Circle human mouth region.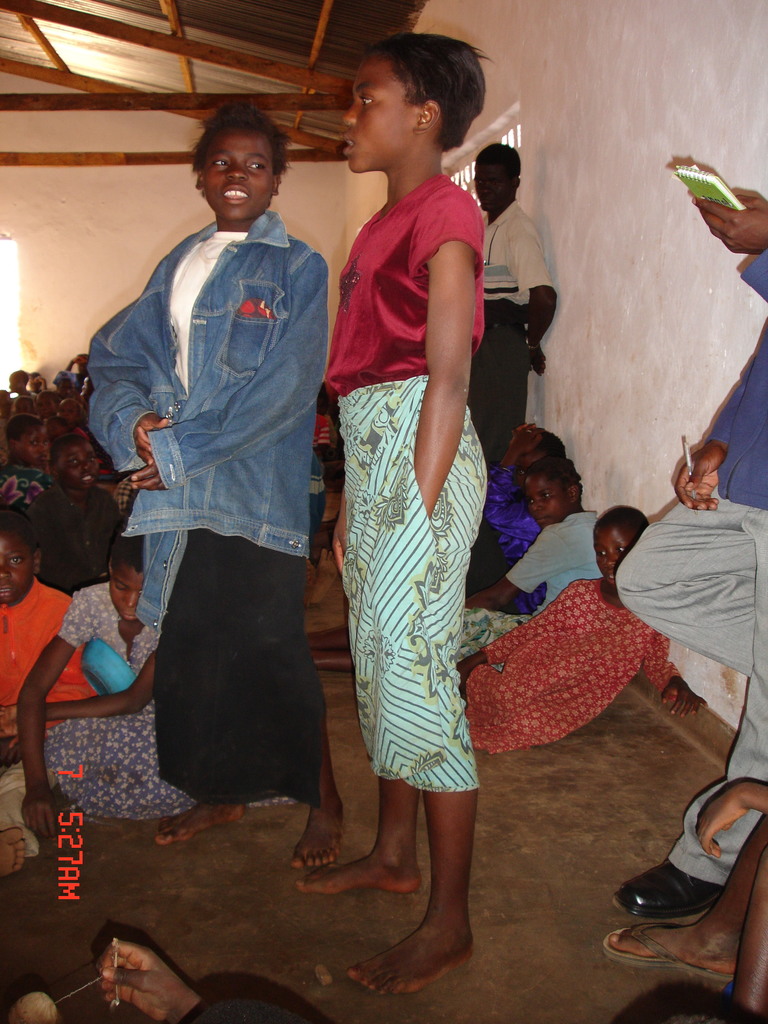
Region: x1=79, y1=473, x2=97, y2=483.
